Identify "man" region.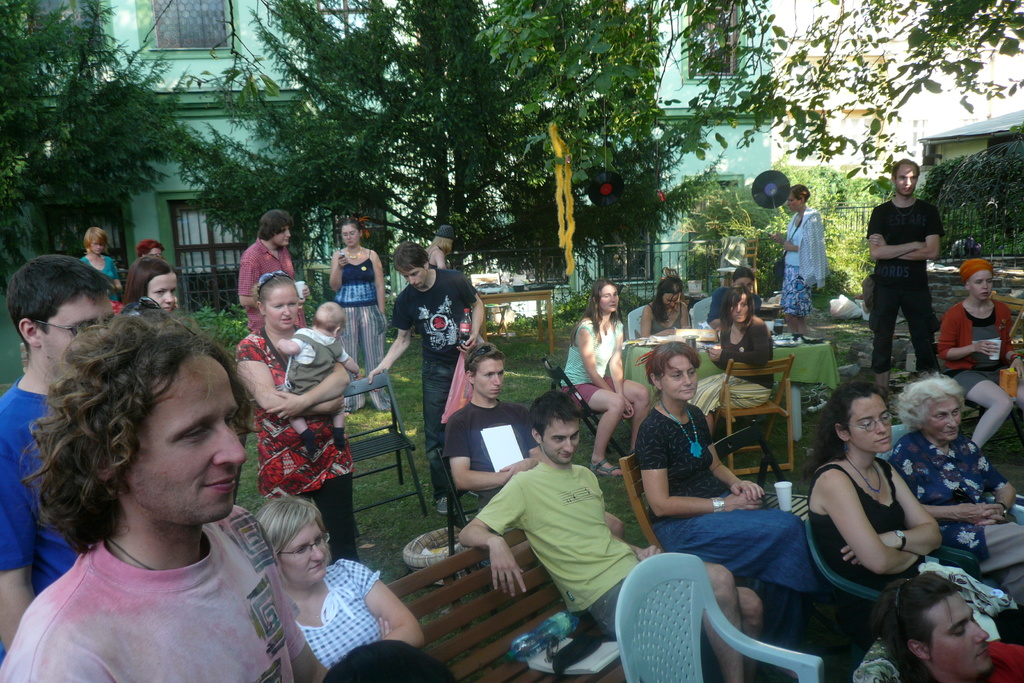
Region: detection(430, 339, 534, 518).
